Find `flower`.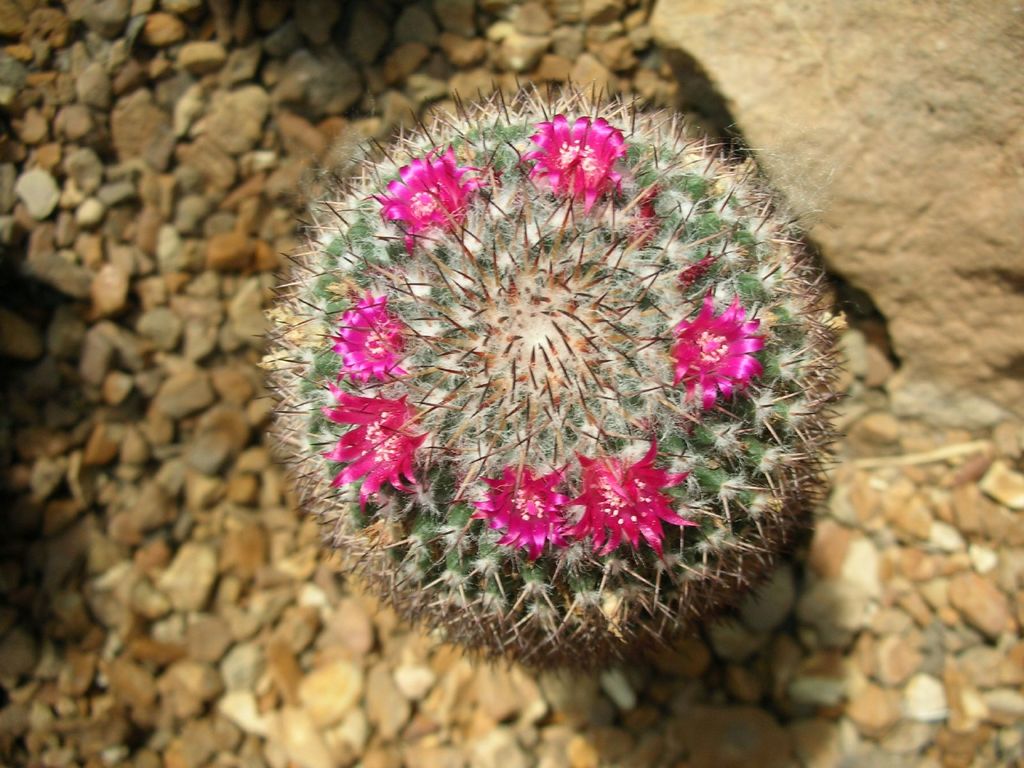
rect(317, 383, 431, 509).
